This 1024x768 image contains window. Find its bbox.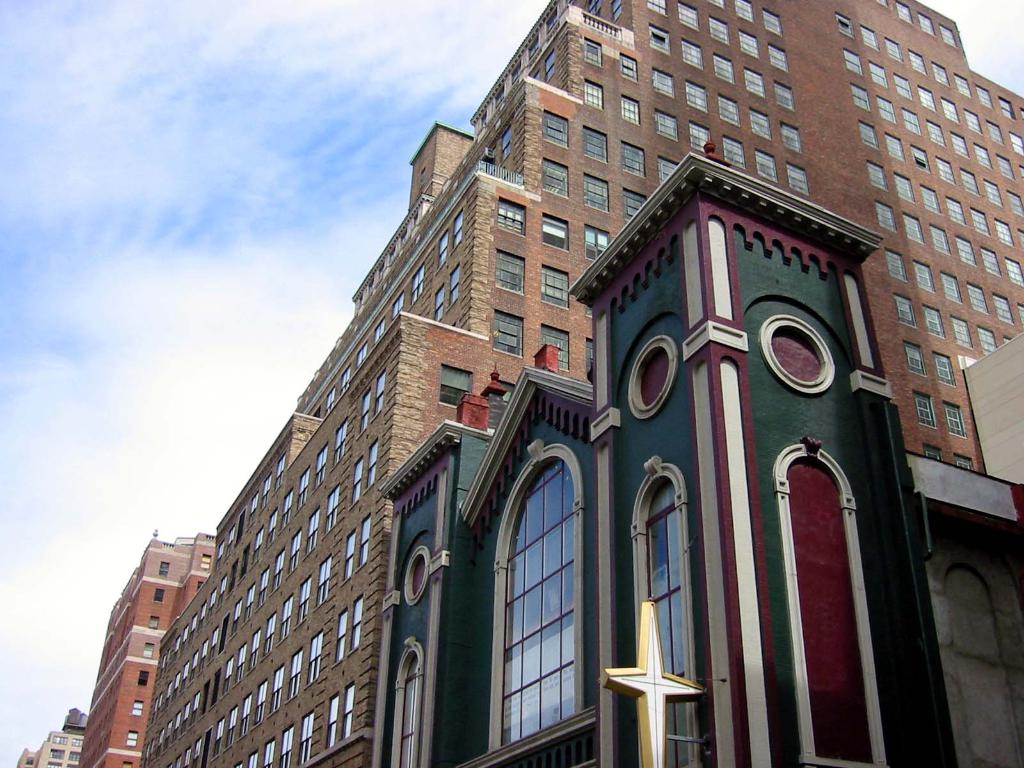
x1=867, y1=61, x2=886, y2=91.
